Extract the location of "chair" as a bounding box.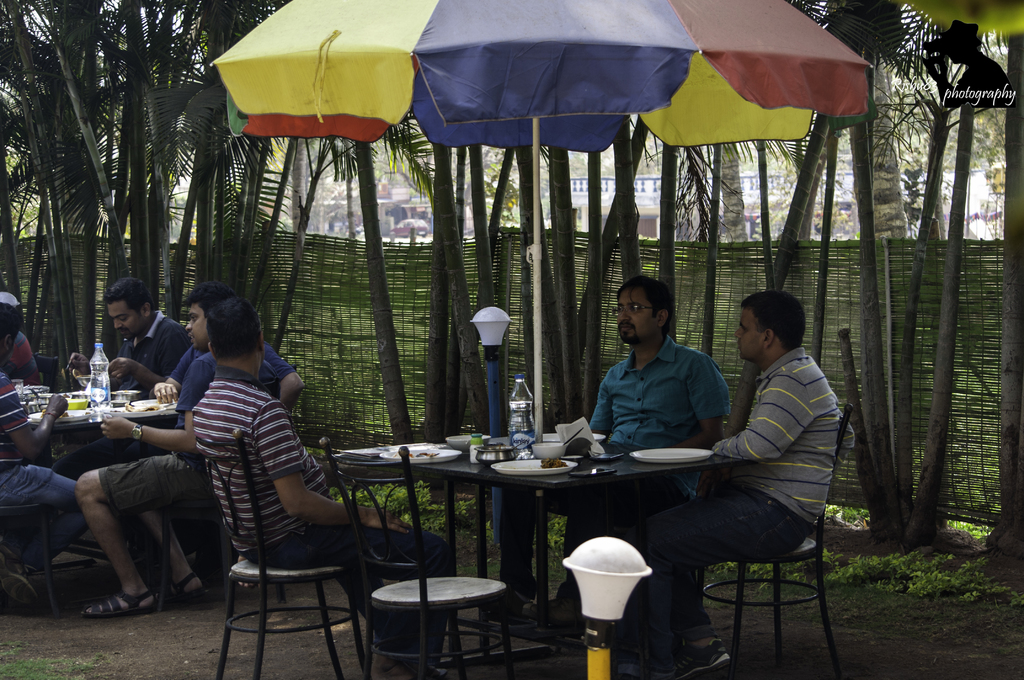
670 401 845 670.
